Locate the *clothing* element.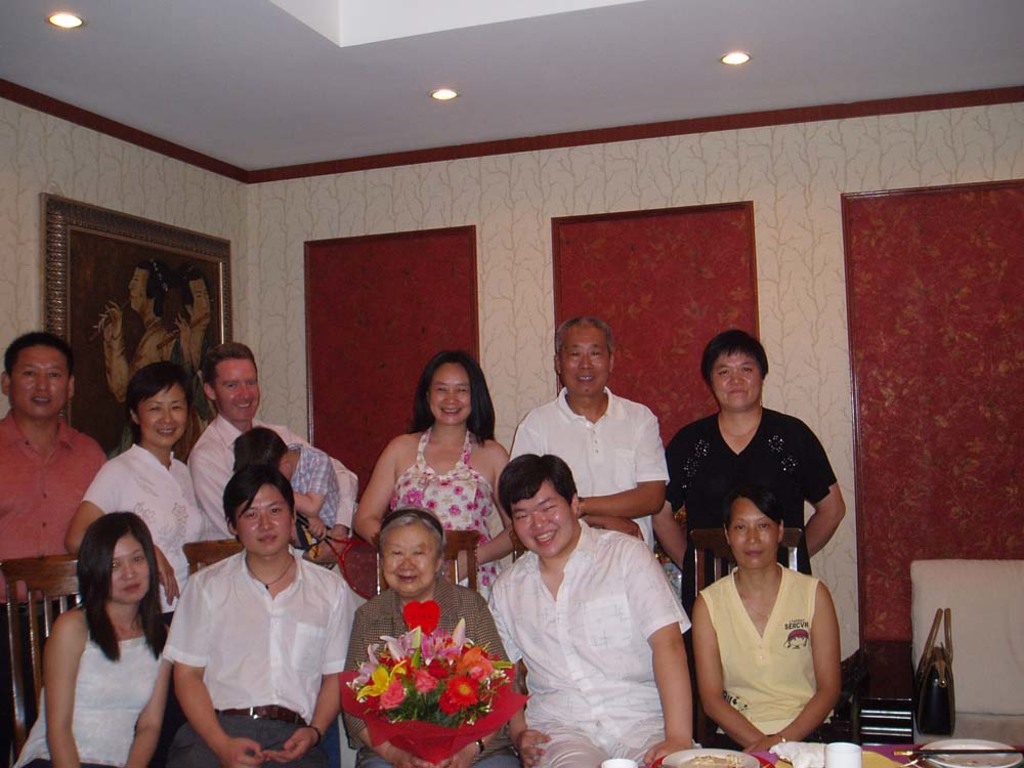
Element bbox: x1=0, y1=409, x2=115, y2=610.
